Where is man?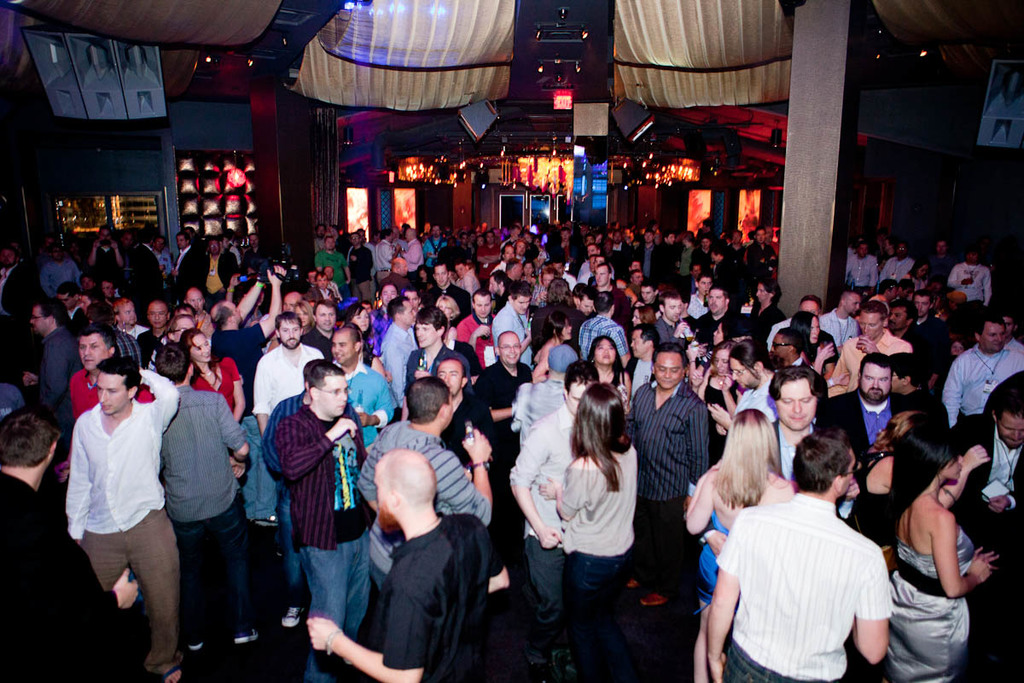
bbox=(51, 325, 190, 669).
